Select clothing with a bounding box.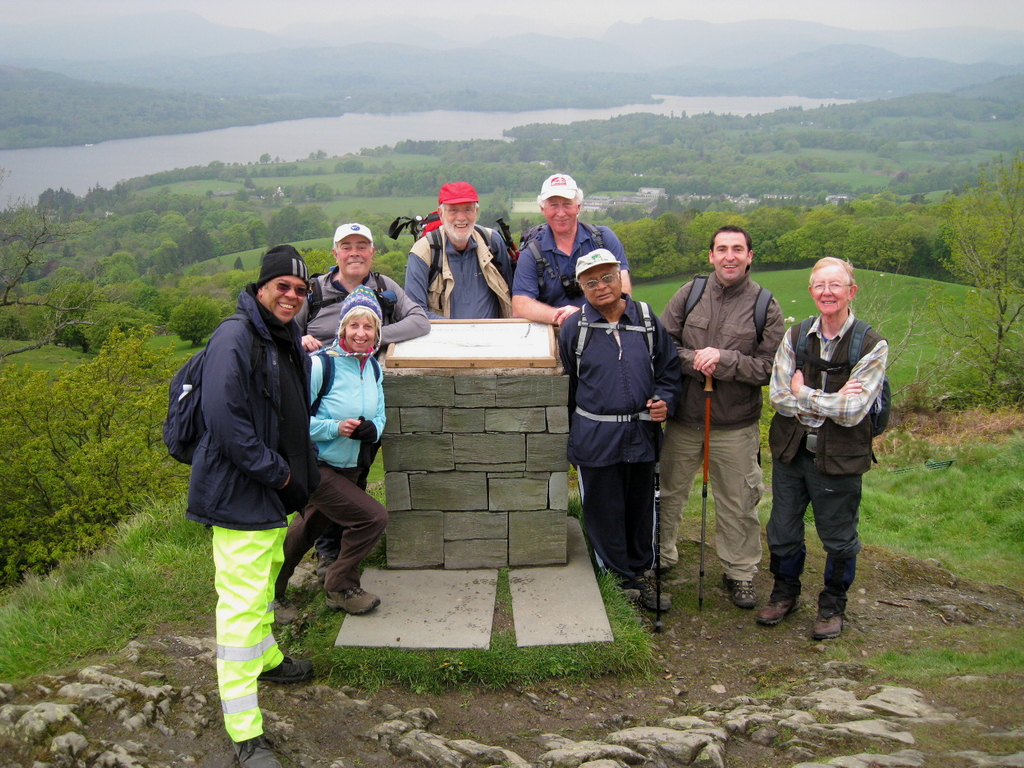
[left=180, top=284, right=323, bottom=749].
